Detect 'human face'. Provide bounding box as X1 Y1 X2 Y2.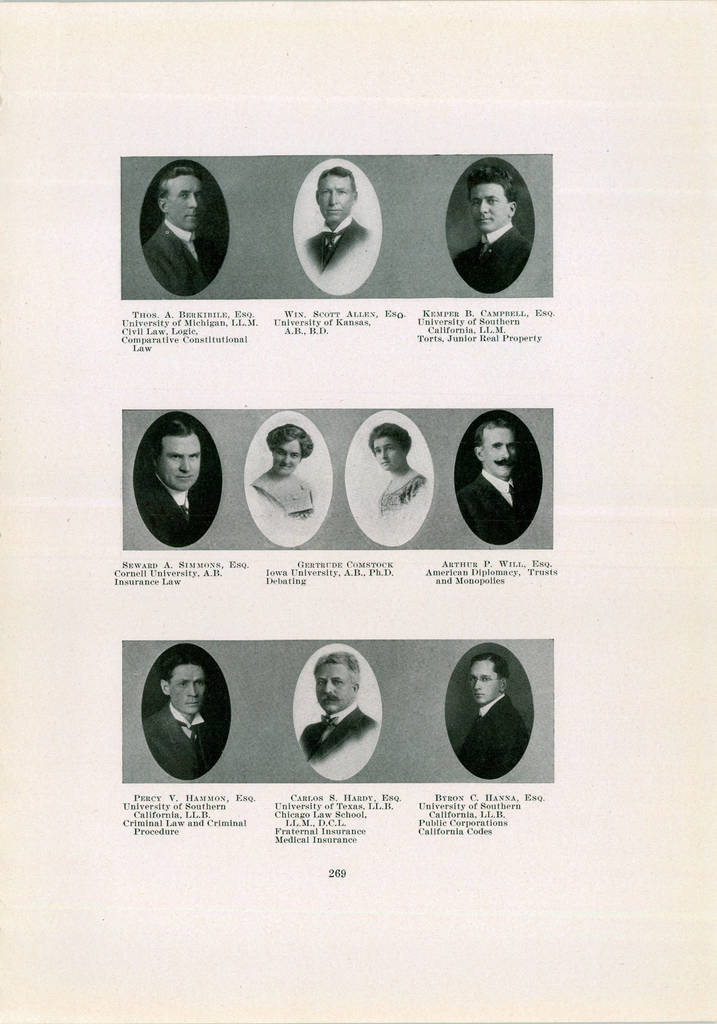
169 669 207 717.
